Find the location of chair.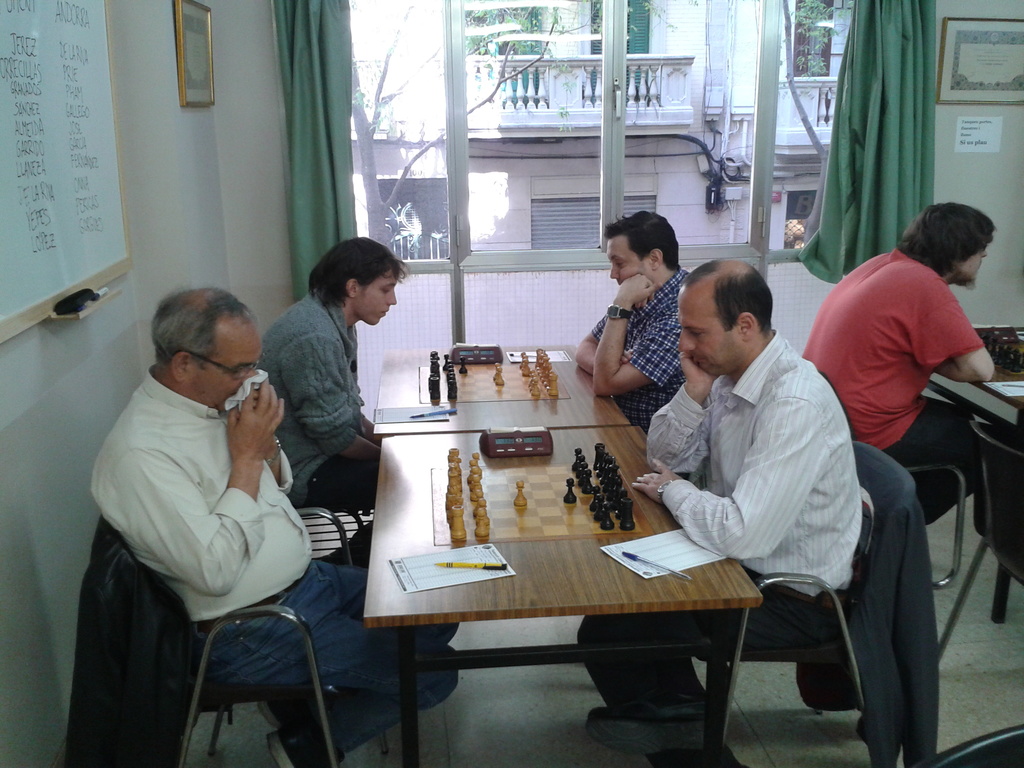
Location: locate(719, 442, 916, 767).
